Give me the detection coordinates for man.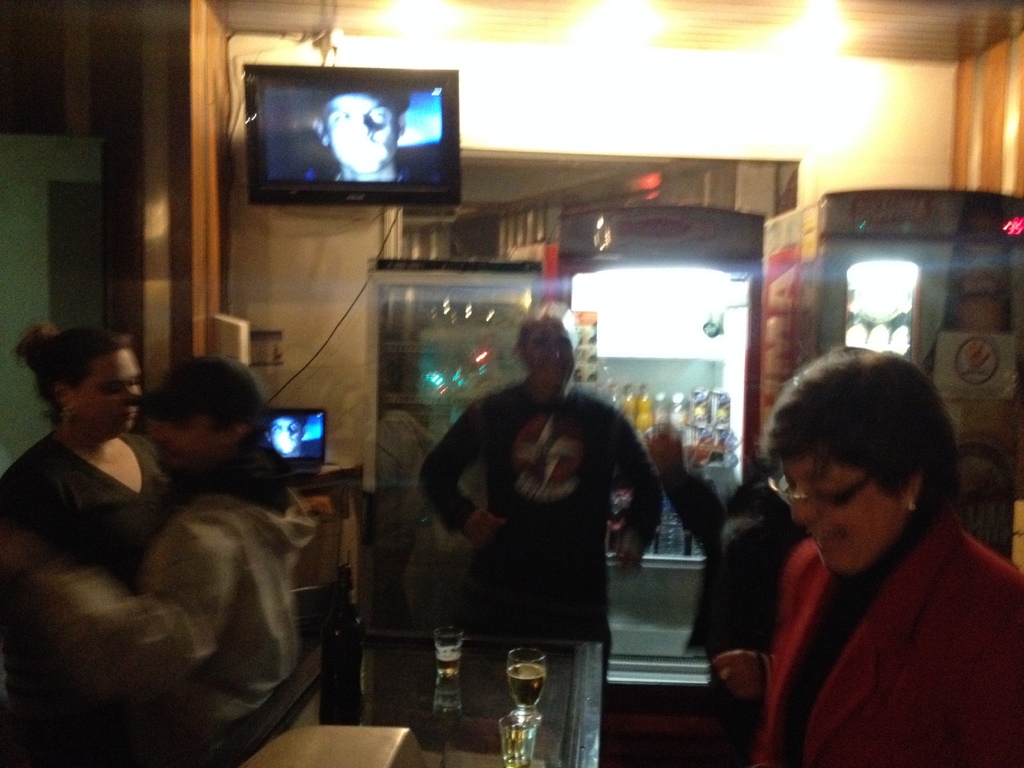
<region>403, 328, 674, 671</region>.
